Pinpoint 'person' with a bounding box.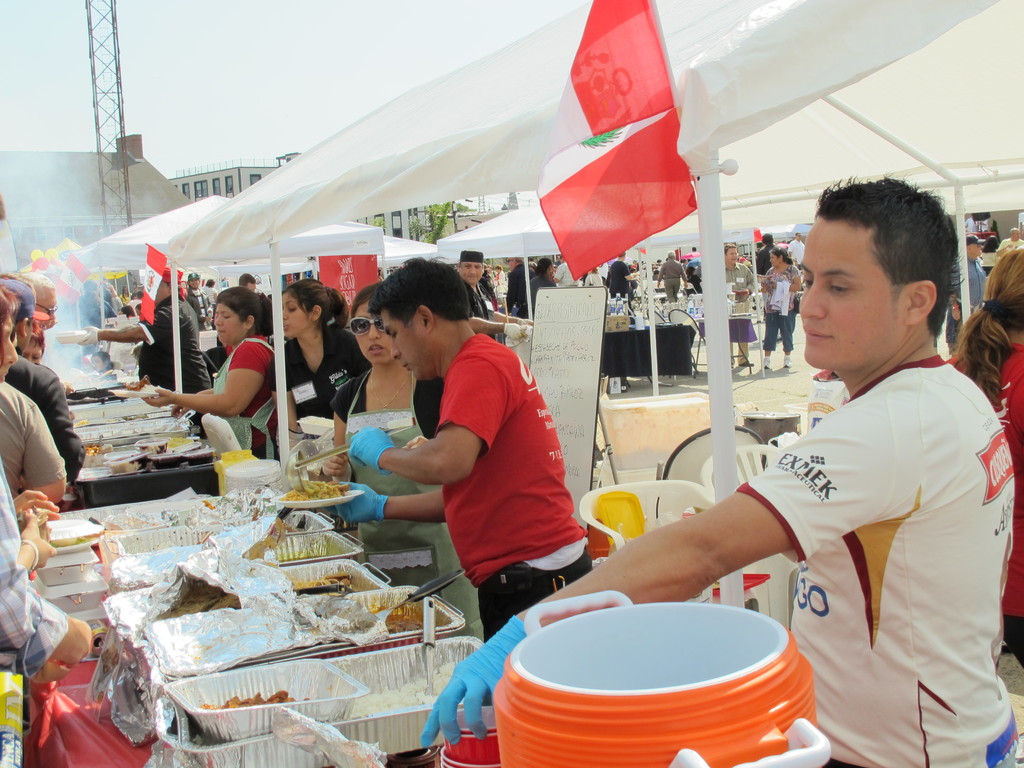
{"left": 326, "top": 284, "right": 486, "bottom": 643}.
